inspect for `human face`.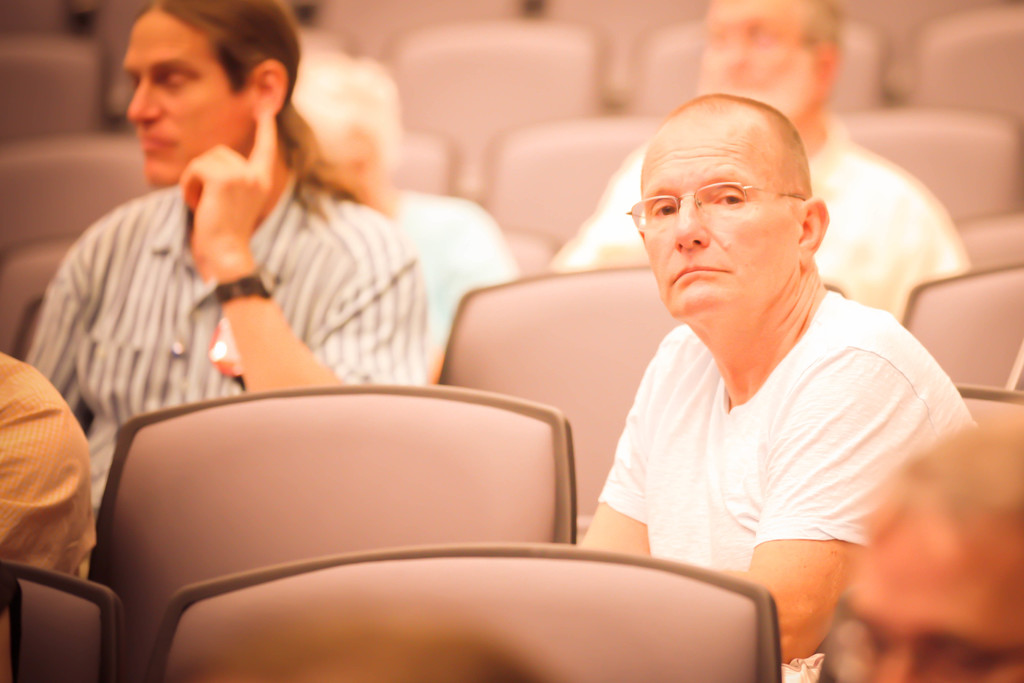
Inspection: pyautogui.locateOnScreen(839, 488, 1023, 682).
